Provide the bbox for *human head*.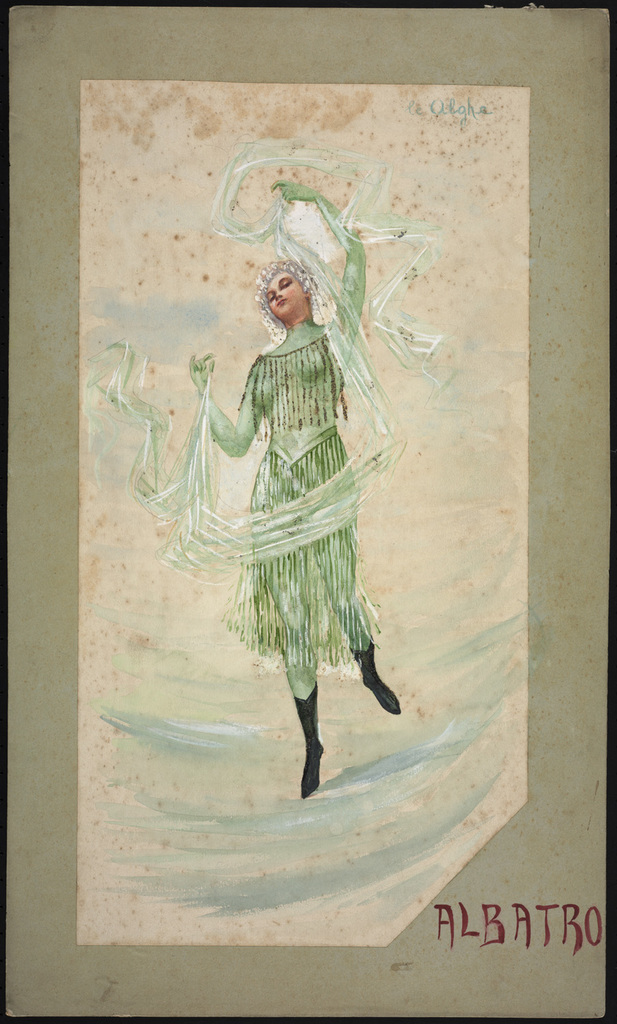
pyautogui.locateOnScreen(248, 252, 315, 316).
